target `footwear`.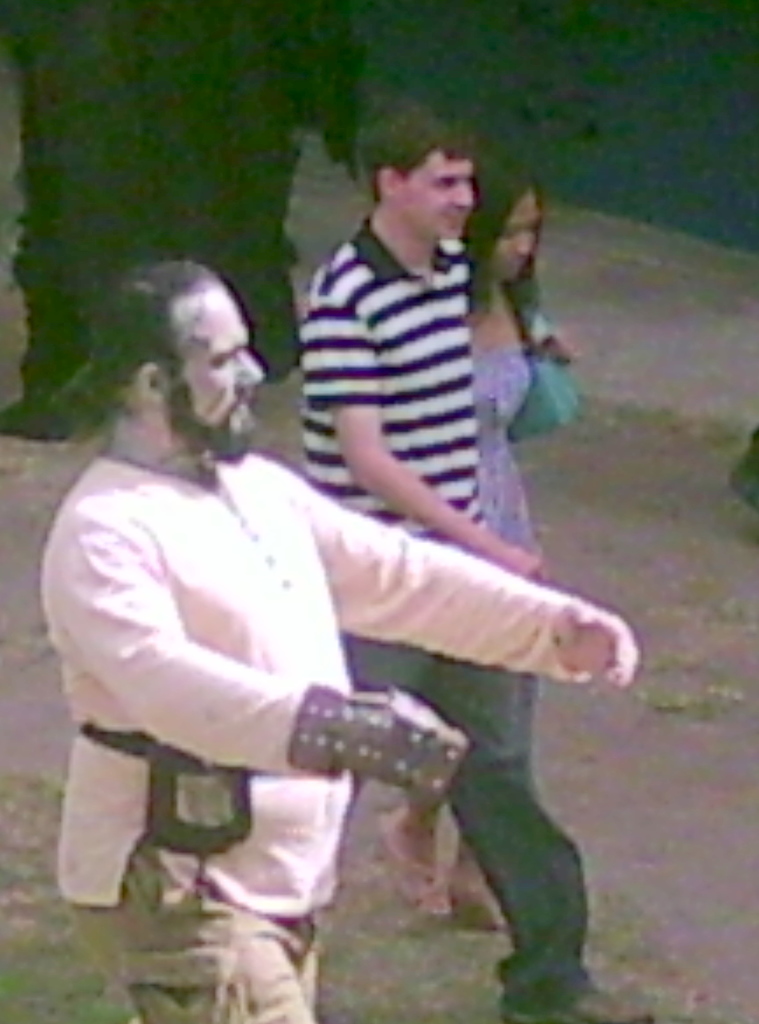
Target region: pyautogui.locateOnScreen(0, 395, 82, 442).
